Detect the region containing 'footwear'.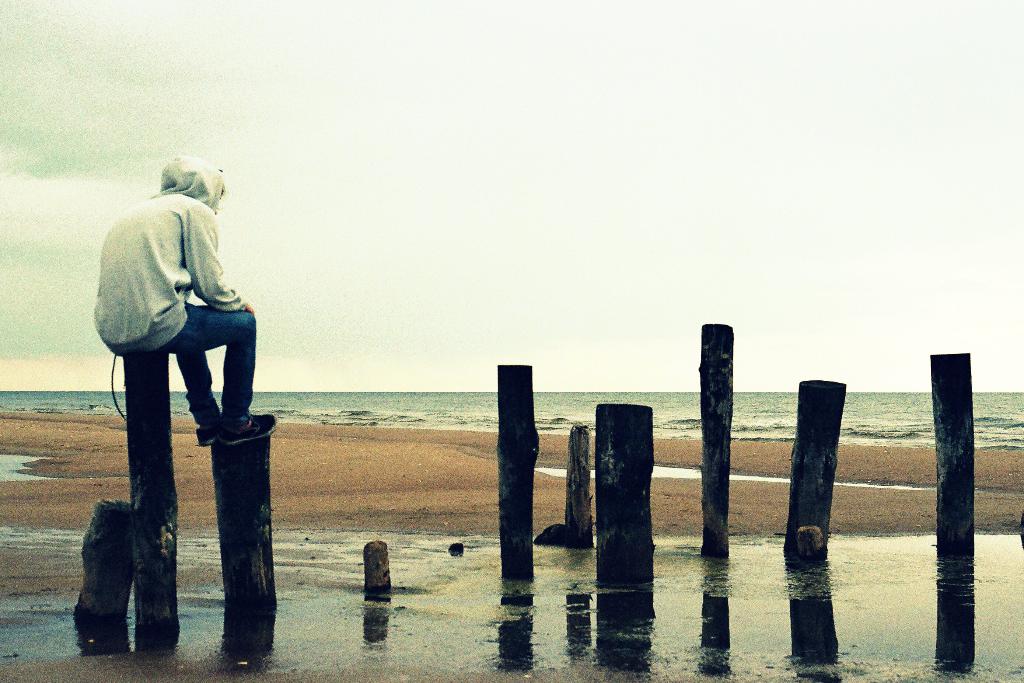
(x1=220, y1=418, x2=282, y2=443).
